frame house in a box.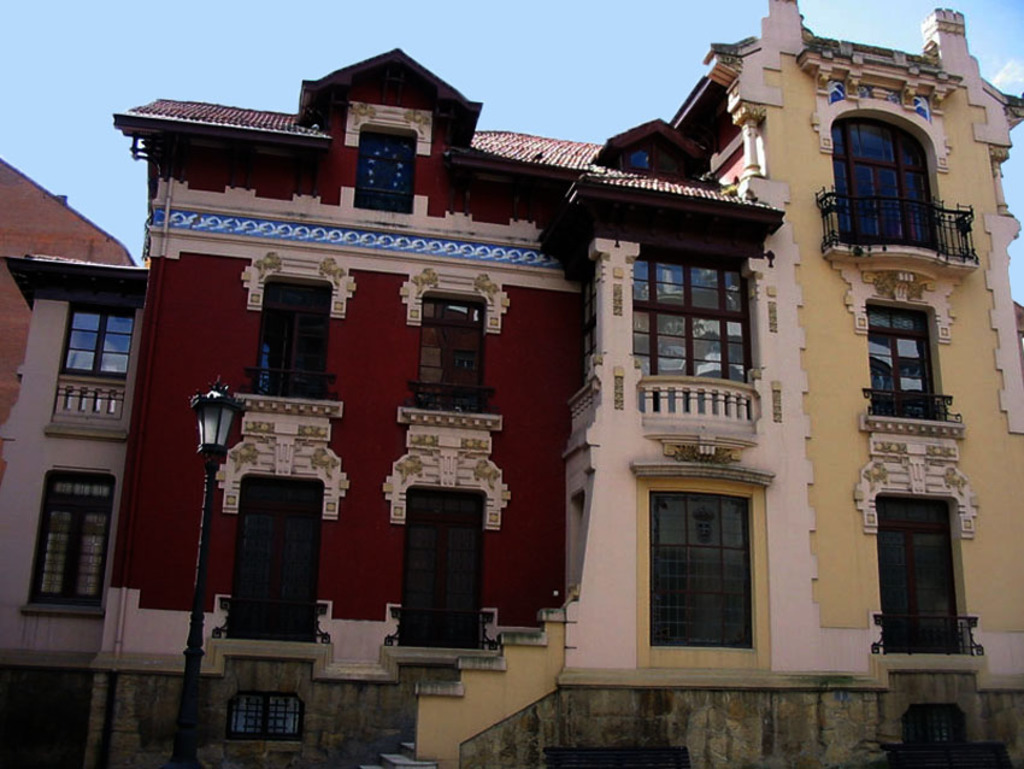
region(0, 0, 1023, 768).
